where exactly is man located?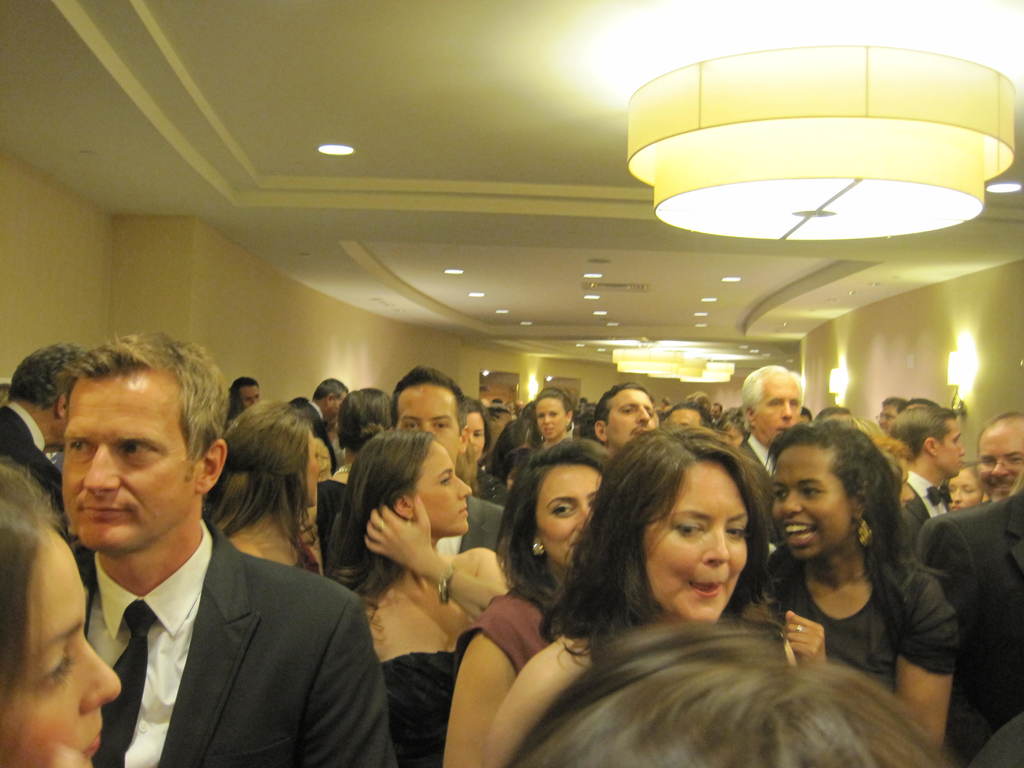
Its bounding box is (x1=390, y1=364, x2=511, y2=557).
